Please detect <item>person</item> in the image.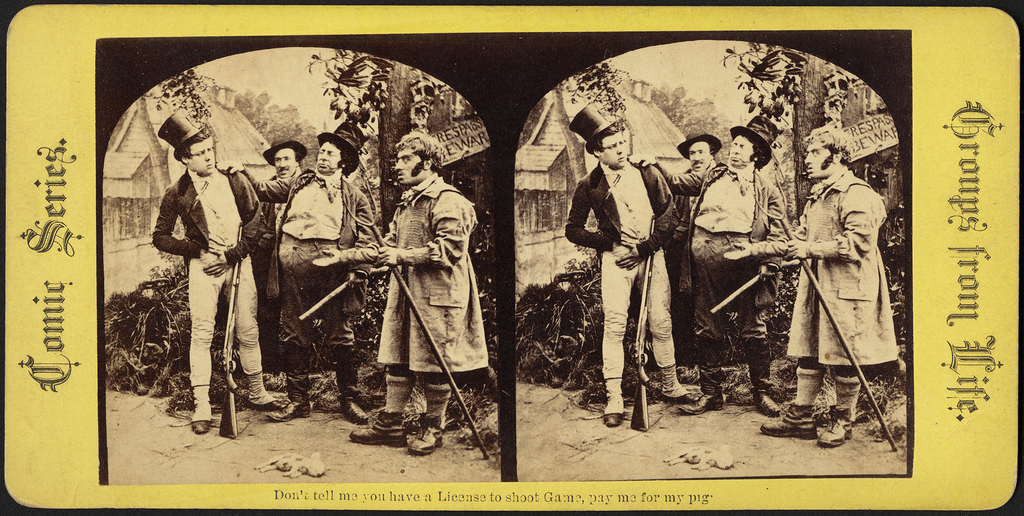
(left=140, top=106, right=284, bottom=444).
